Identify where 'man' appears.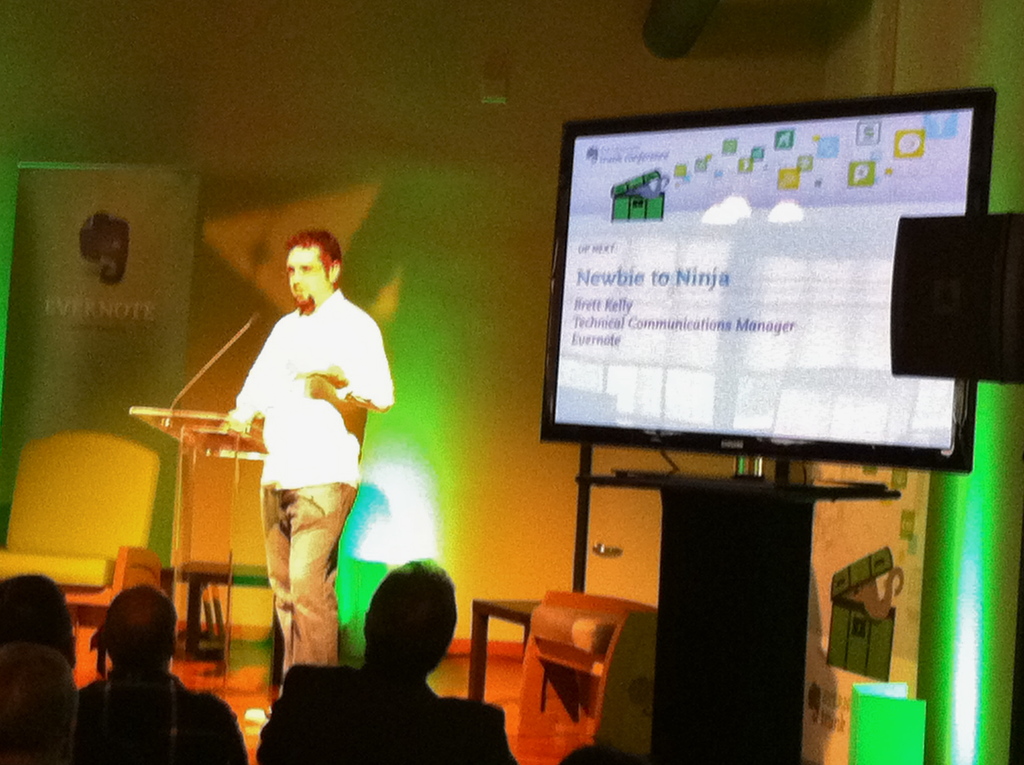
Appears at x1=249, y1=561, x2=523, y2=764.
